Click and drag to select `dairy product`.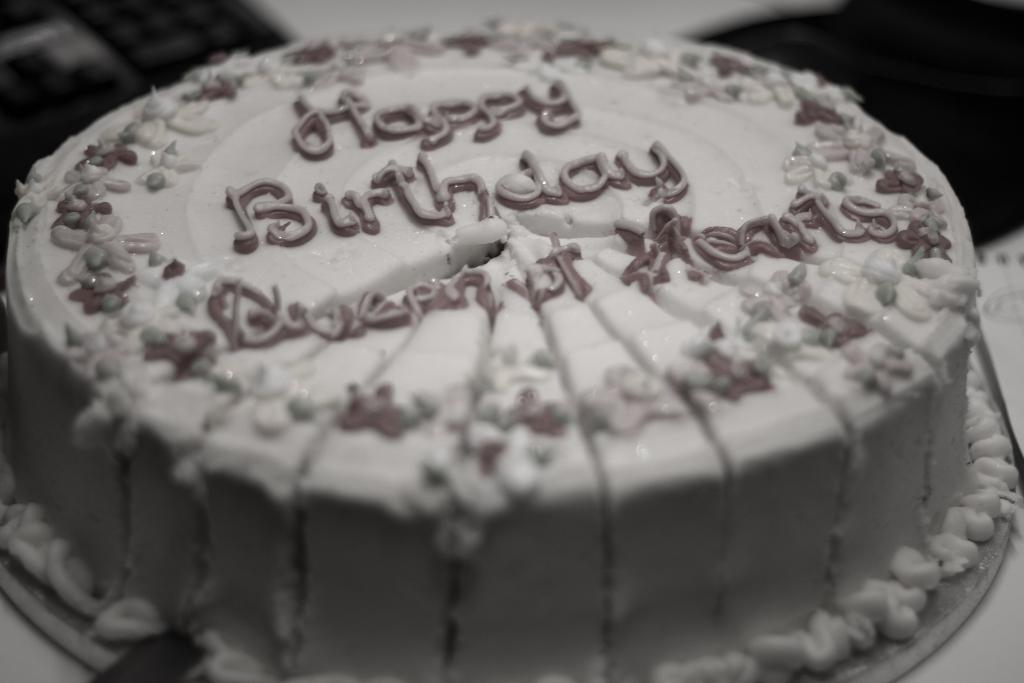
Selection: (45, 32, 1016, 628).
